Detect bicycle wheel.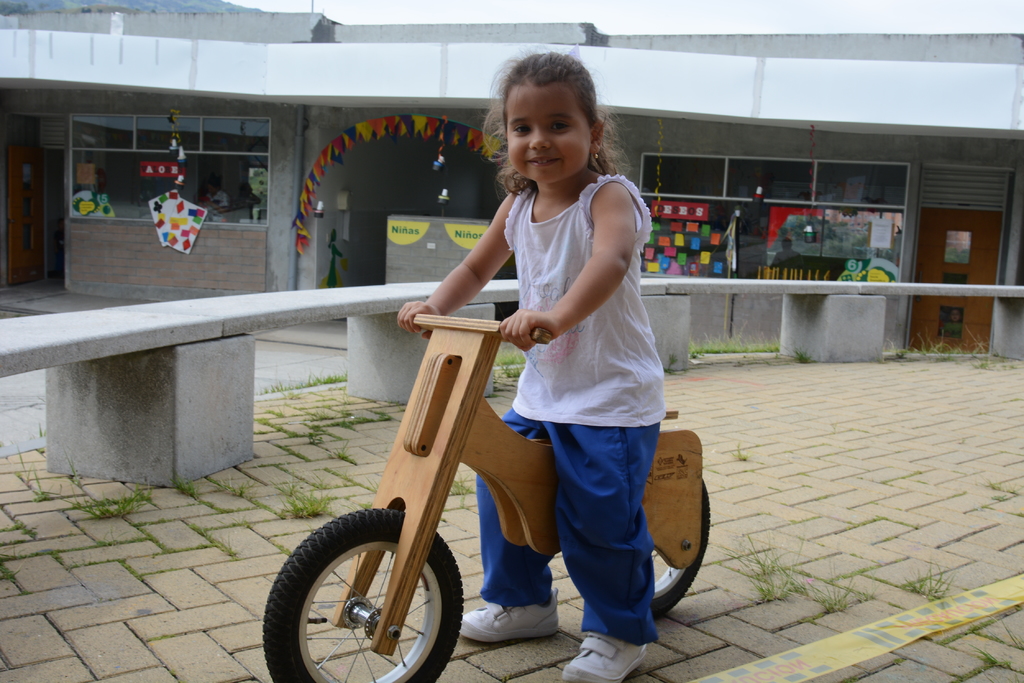
Detected at l=260, t=507, r=463, b=682.
